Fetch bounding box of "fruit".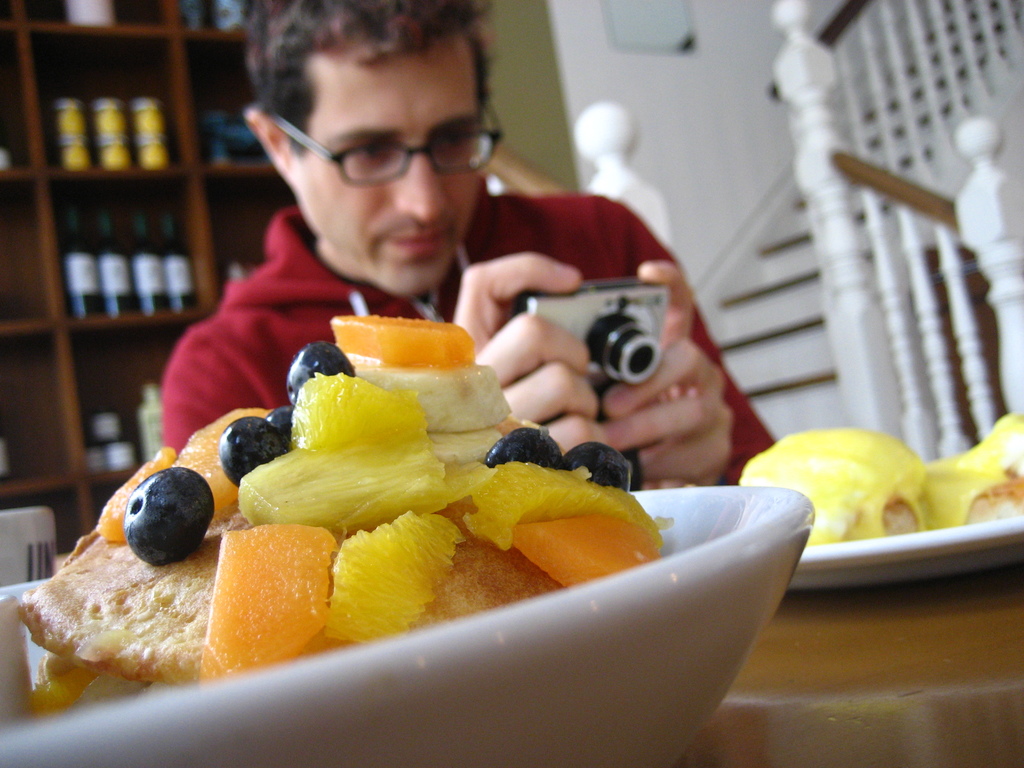
Bbox: region(463, 474, 661, 588).
